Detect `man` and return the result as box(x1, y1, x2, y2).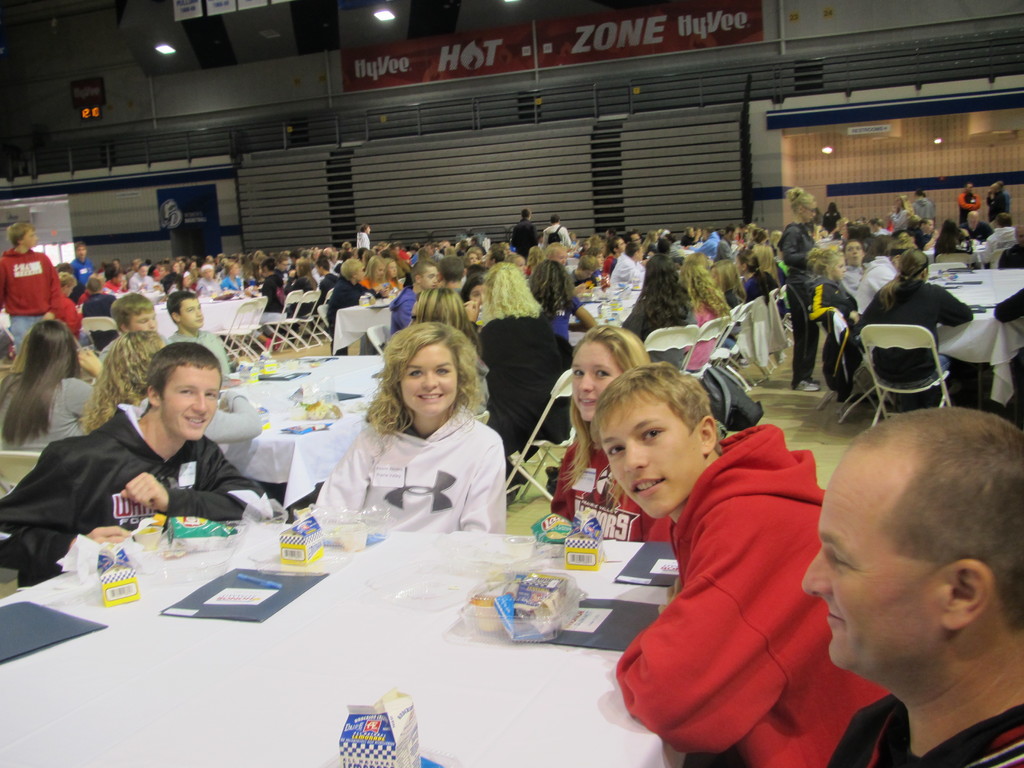
box(509, 205, 536, 253).
